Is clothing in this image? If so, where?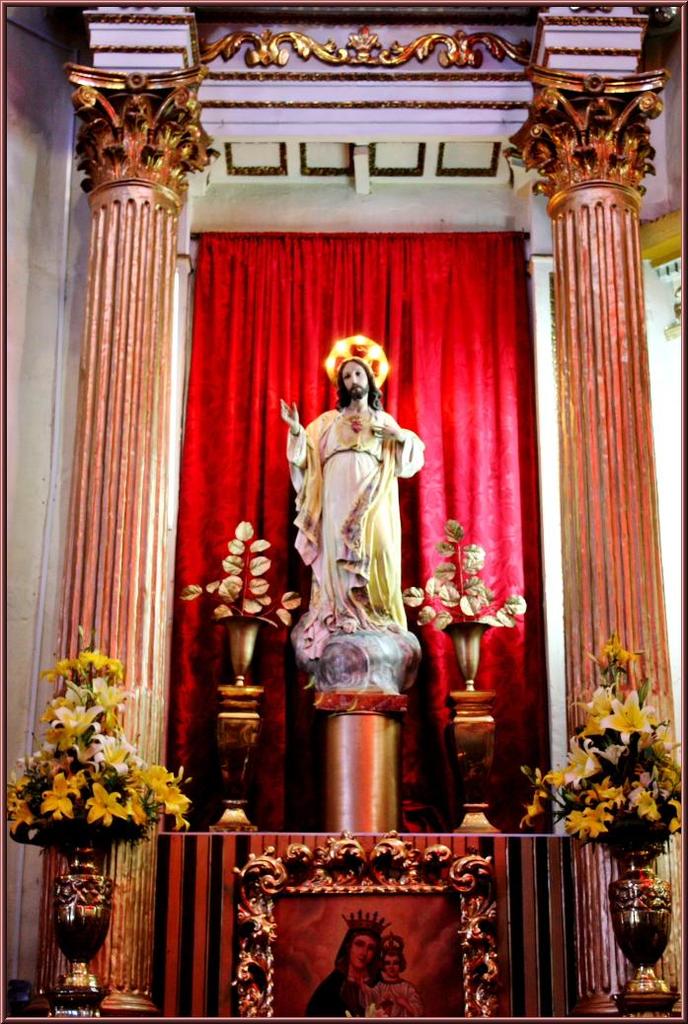
Yes, at box=[300, 966, 358, 1019].
